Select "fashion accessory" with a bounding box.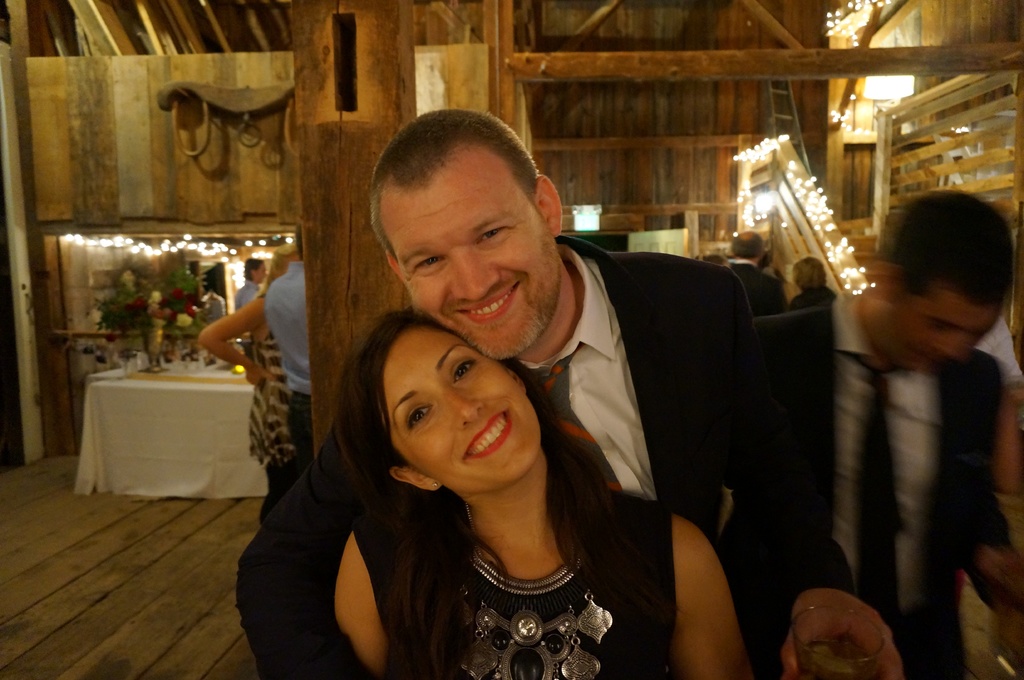
pyautogui.locateOnScreen(467, 503, 483, 558).
